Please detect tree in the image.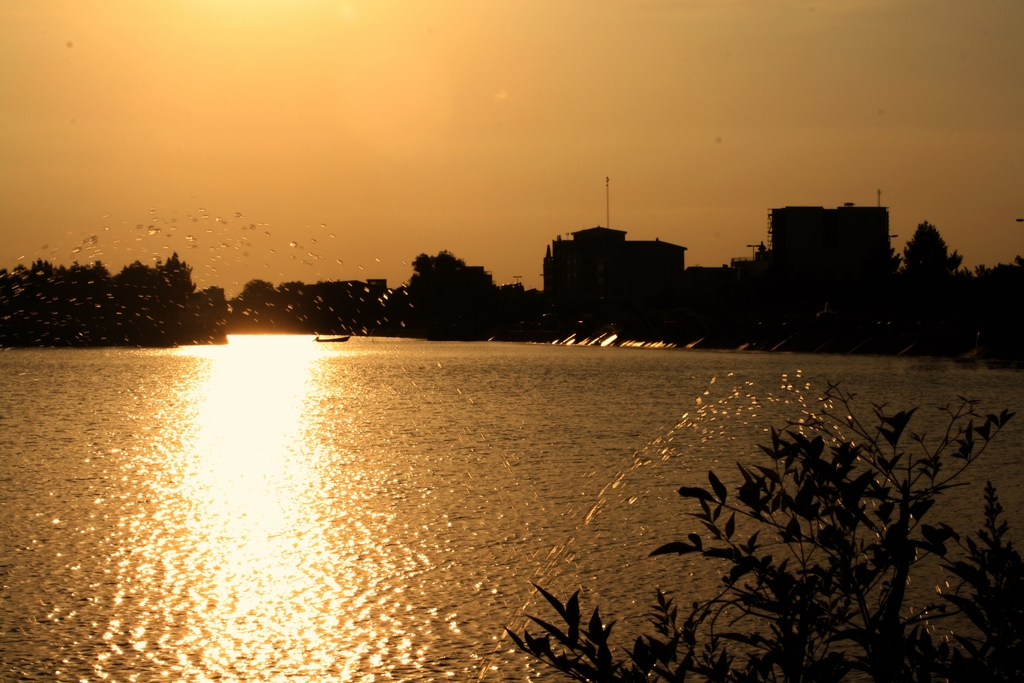
[left=400, top=228, right=499, bottom=299].
